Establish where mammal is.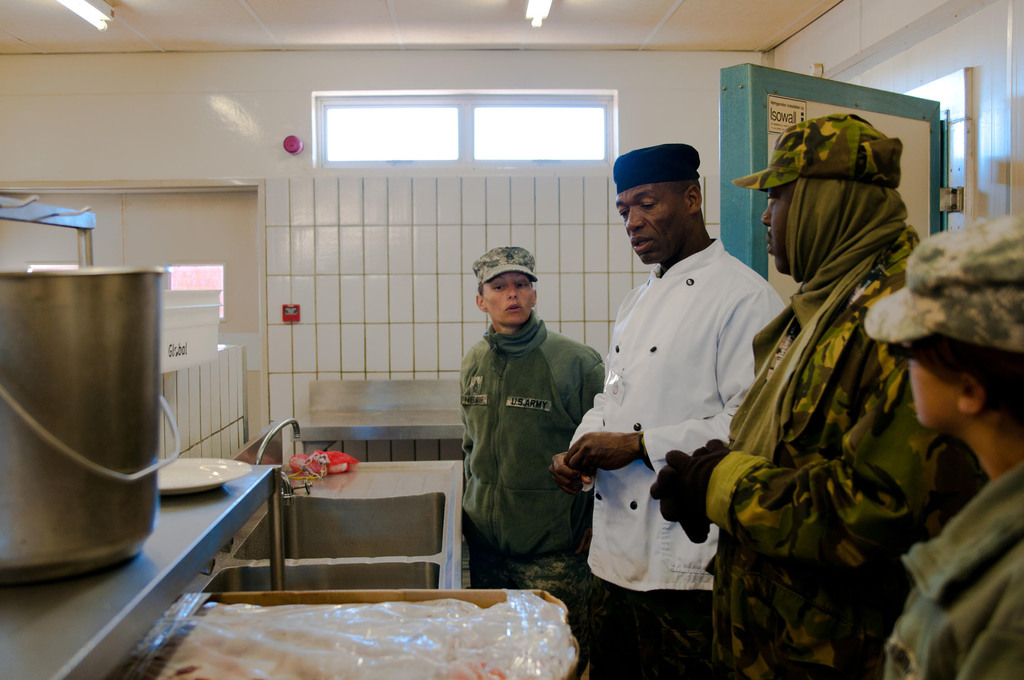
Established at (441,239,618,603).
